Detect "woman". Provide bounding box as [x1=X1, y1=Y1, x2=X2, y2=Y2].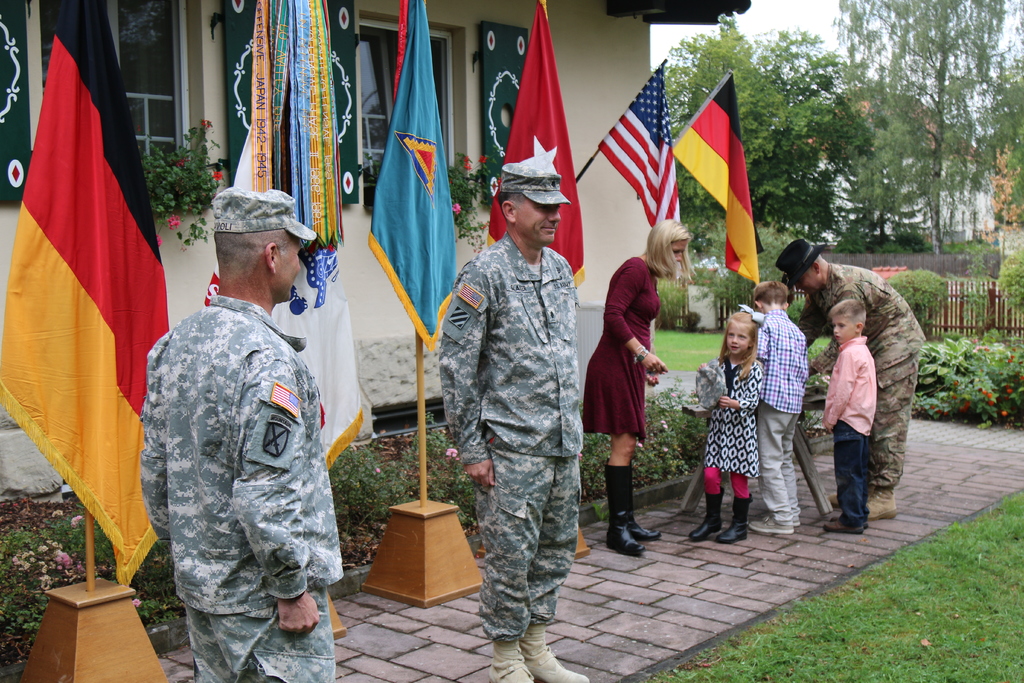
[x1=584, y1=216, x2=698, y2=555].
